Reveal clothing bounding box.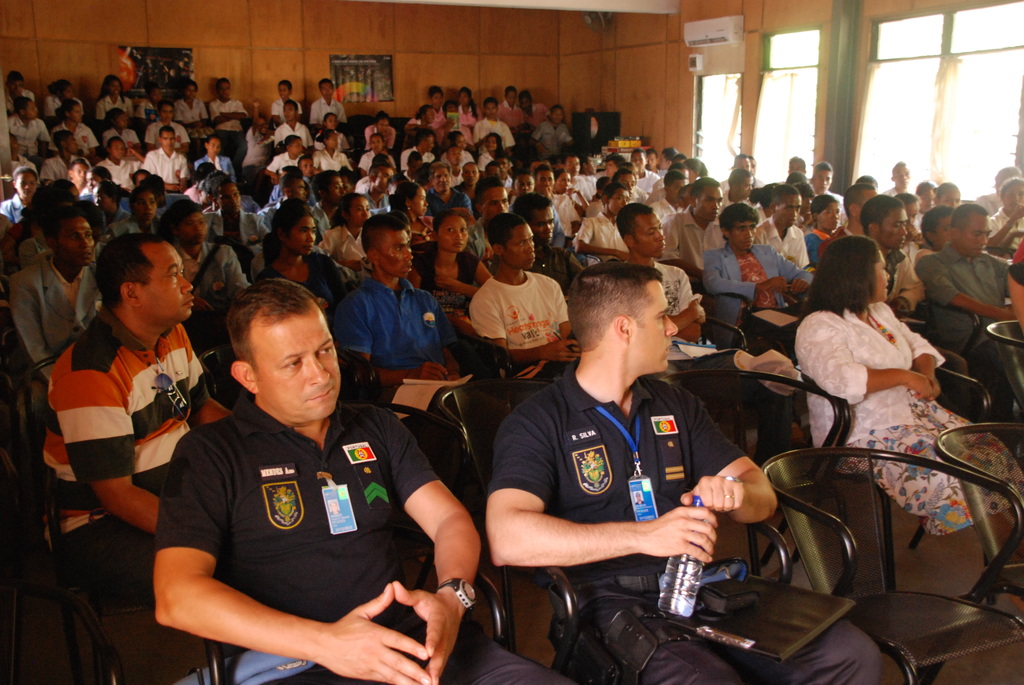
Revealed: [795, 308, 1023, 534].
